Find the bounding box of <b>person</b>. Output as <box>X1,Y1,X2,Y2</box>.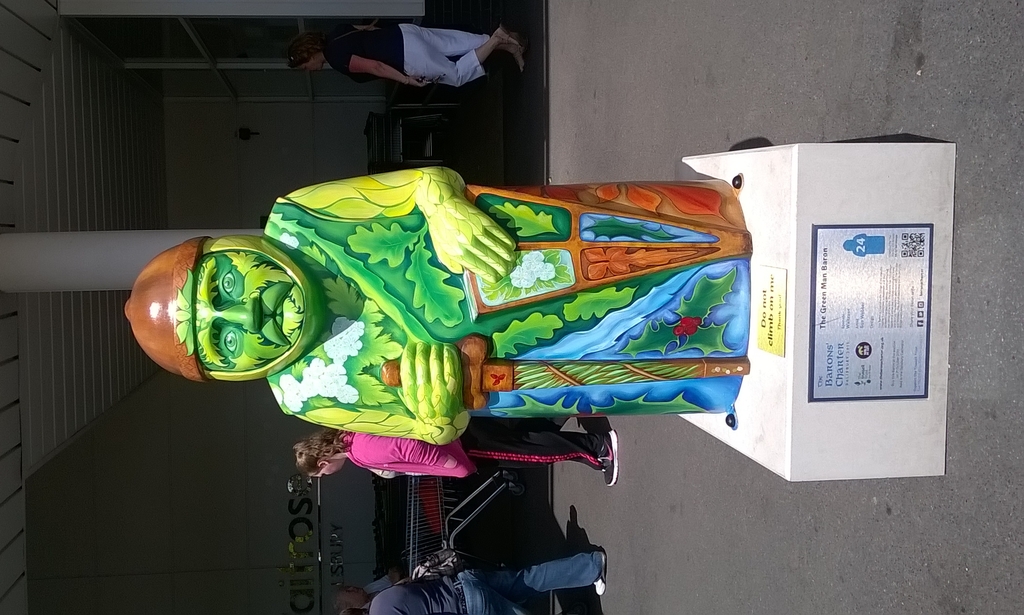
<box>356,547,609,614</box>.
